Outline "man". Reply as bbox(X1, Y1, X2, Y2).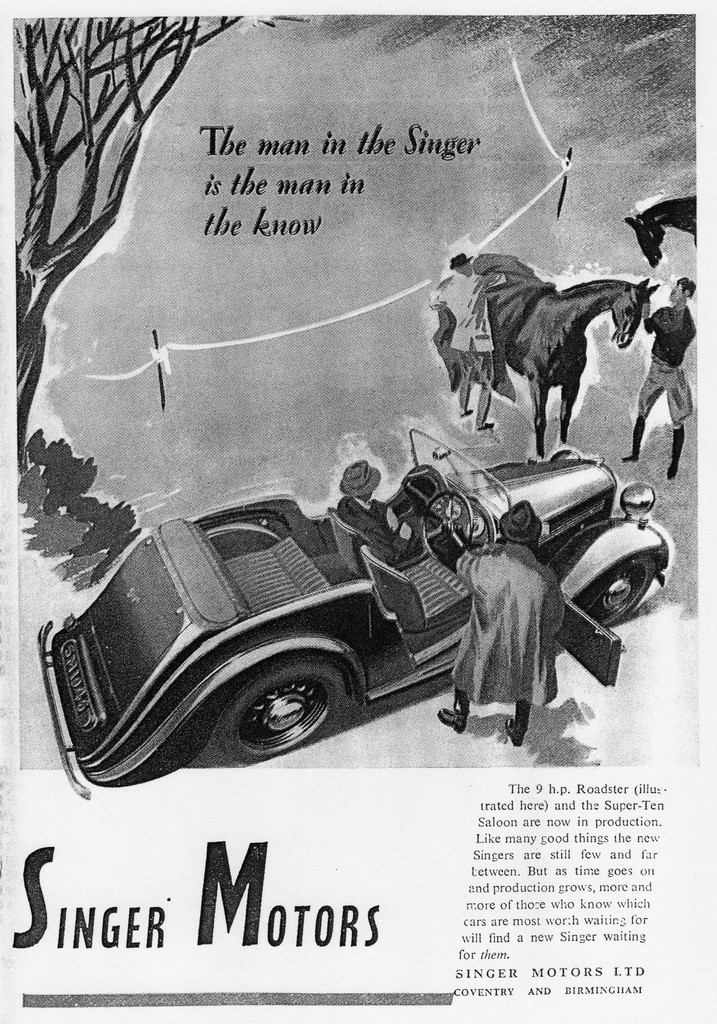
bbox(623, 276, 700, 477).
